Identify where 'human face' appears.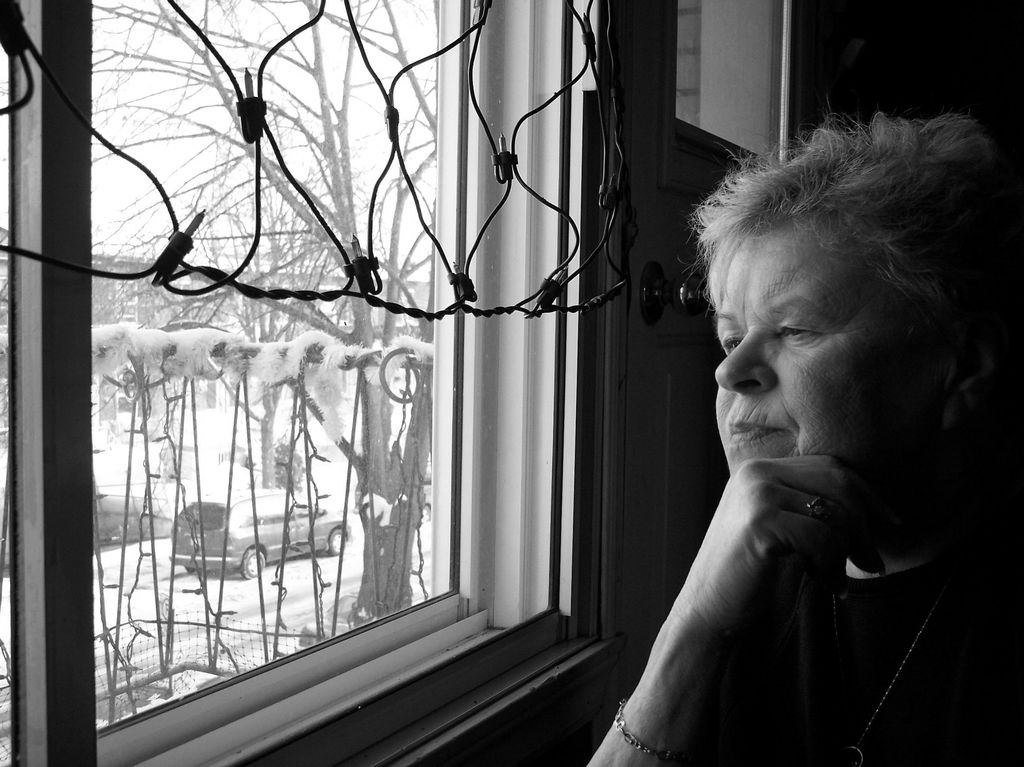
Appears at bbox=(712, 211, 954, 471).
